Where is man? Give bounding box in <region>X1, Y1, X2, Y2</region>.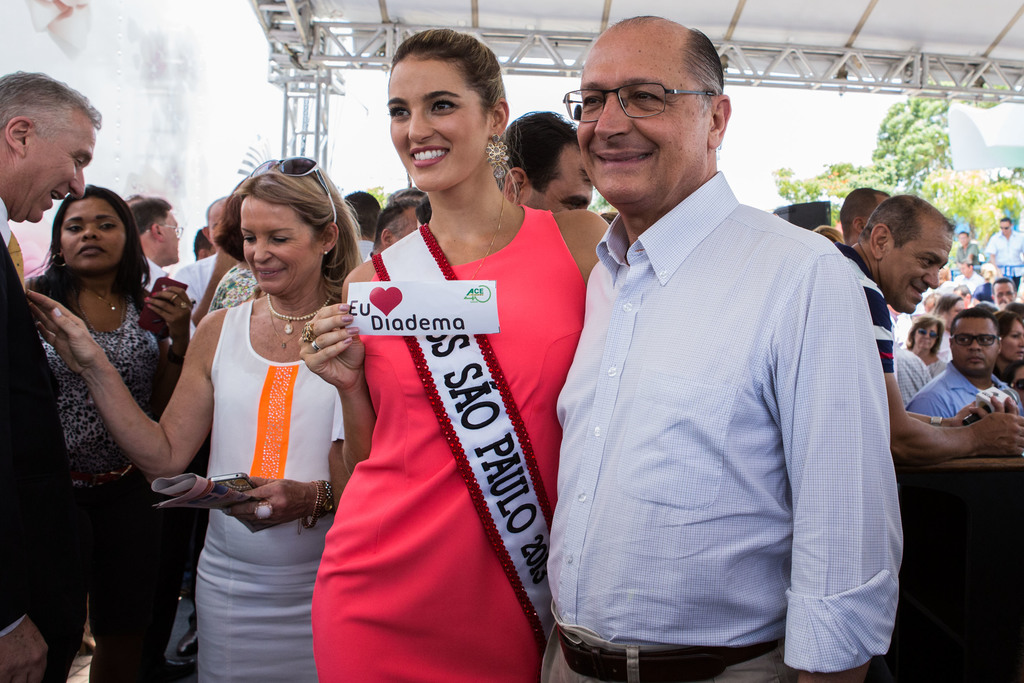
<region>522, 19, 920, 679</region>.
